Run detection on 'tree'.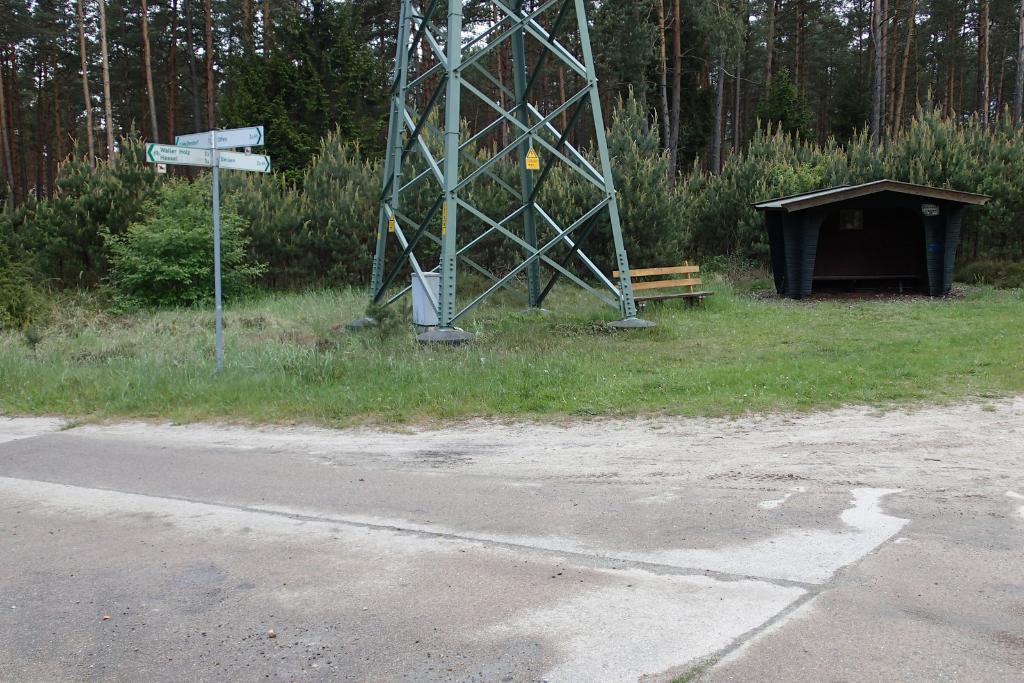
Result: 188/0/221/184.
